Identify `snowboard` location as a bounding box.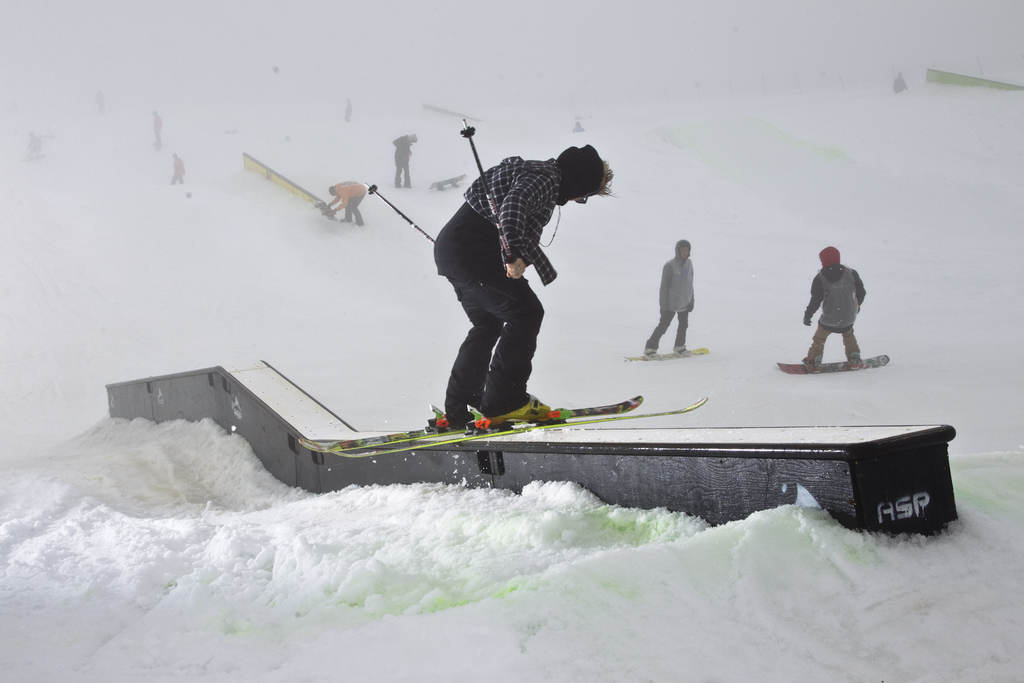
crop(776, 354, 891, 374).
